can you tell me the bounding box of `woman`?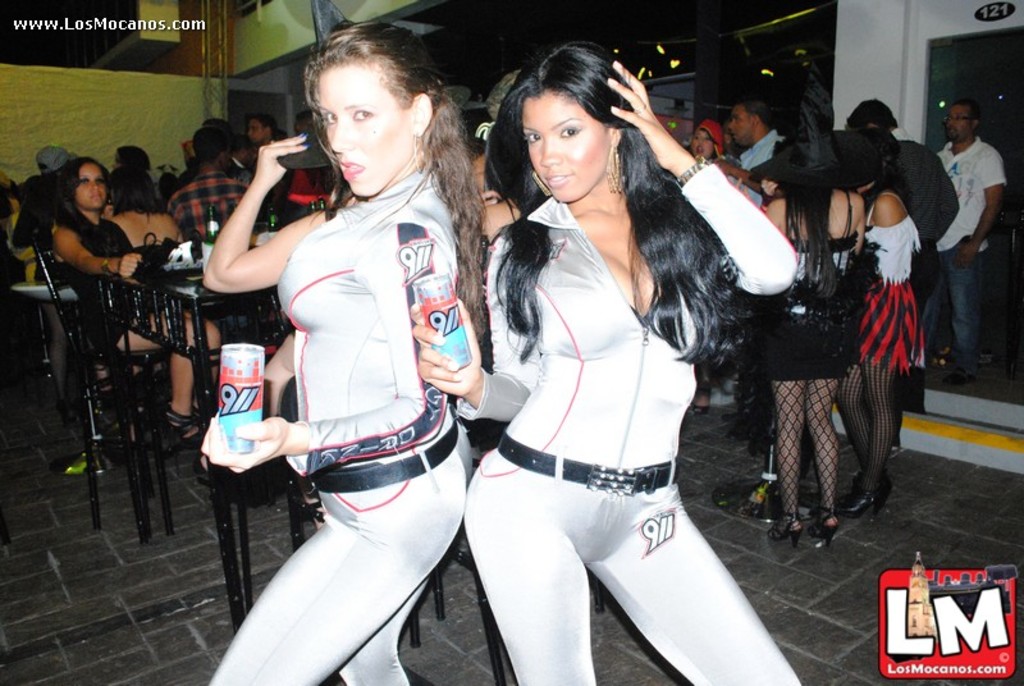
select_region(690, 120, 730, 169).
